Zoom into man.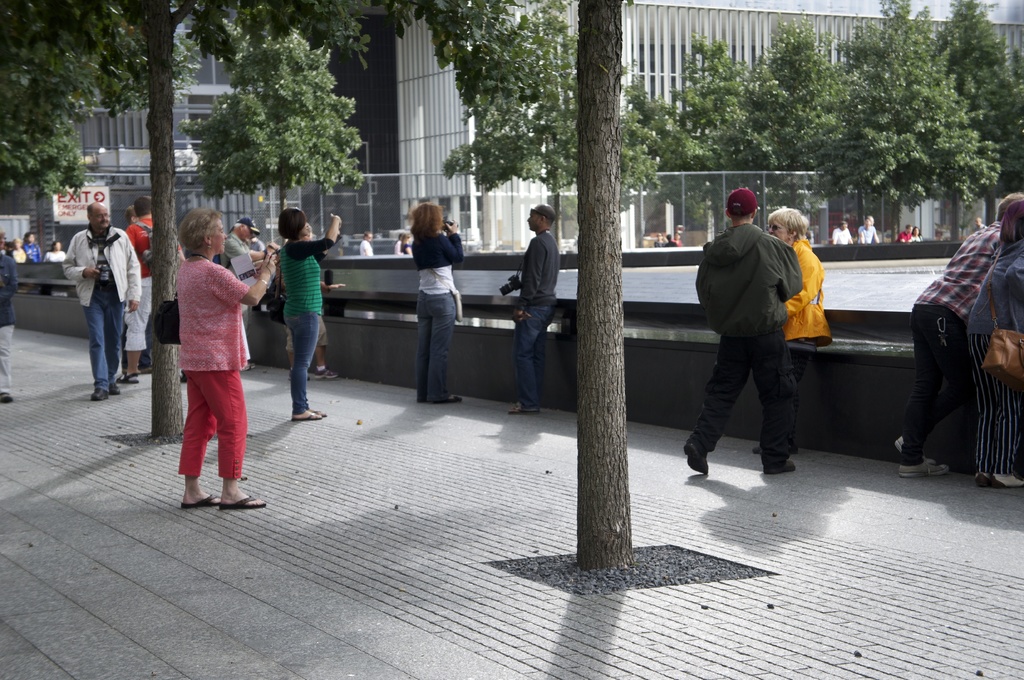
Zoom target: [x1=695, y1=187, x2=835, y2=489].
